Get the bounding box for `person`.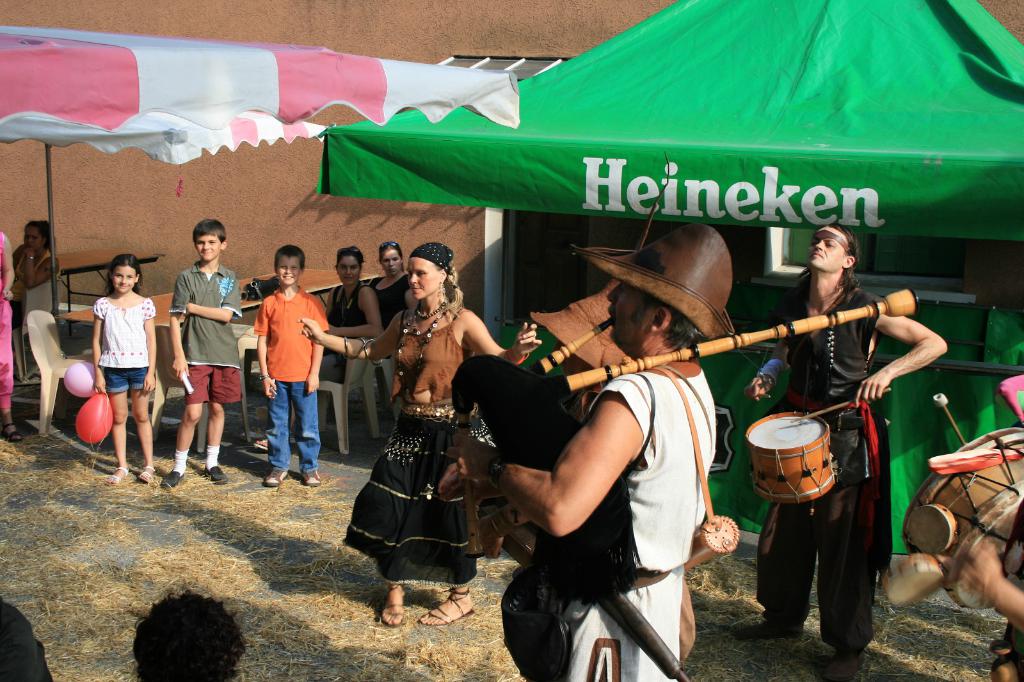
box(253, 241, 329, 488).
